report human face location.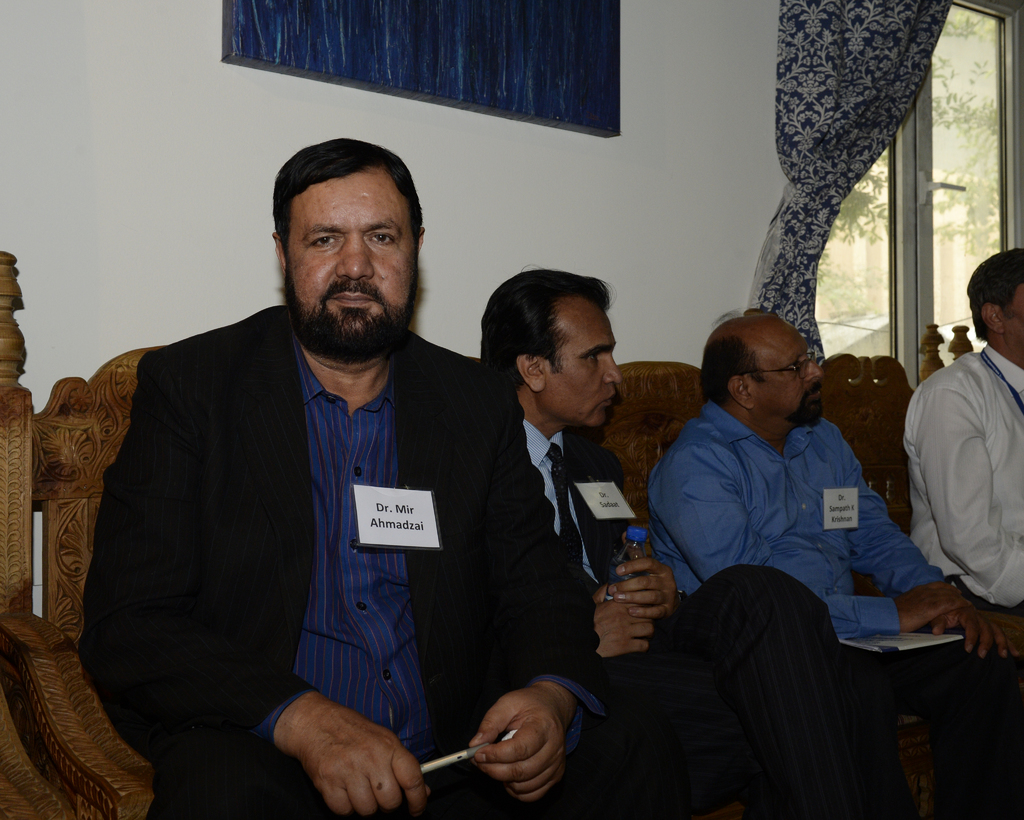
Report: <box>546,300,623,430</box>.
